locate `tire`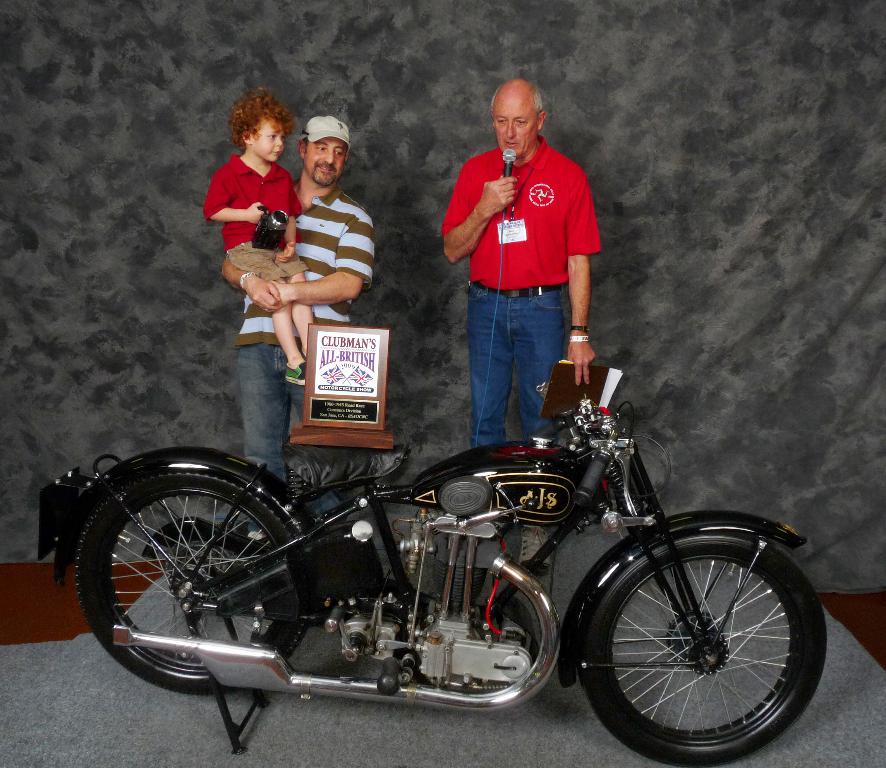
[582, 526, 824, 753]
